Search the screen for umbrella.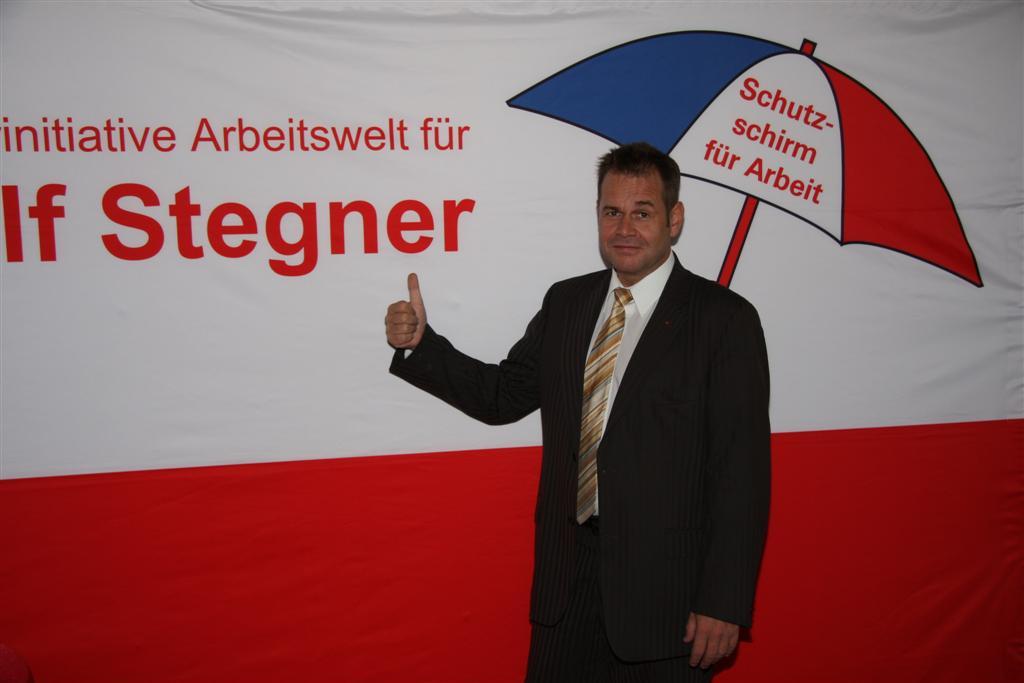
Found at <box>505,28,984,288</box>.
